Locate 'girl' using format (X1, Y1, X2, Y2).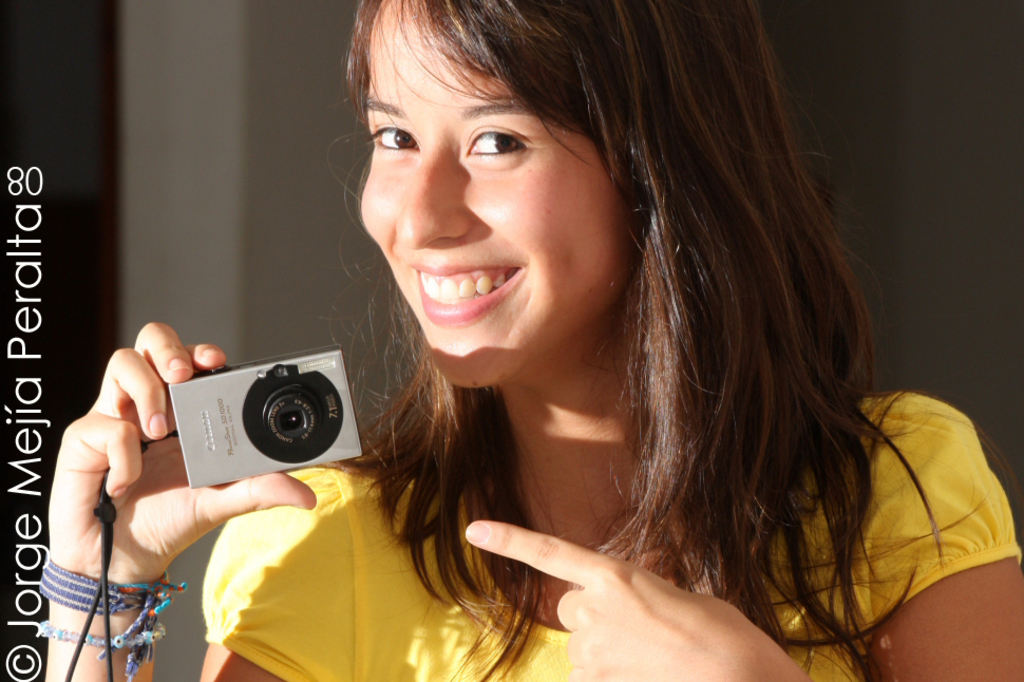
(38, 0, 1023, 681).
